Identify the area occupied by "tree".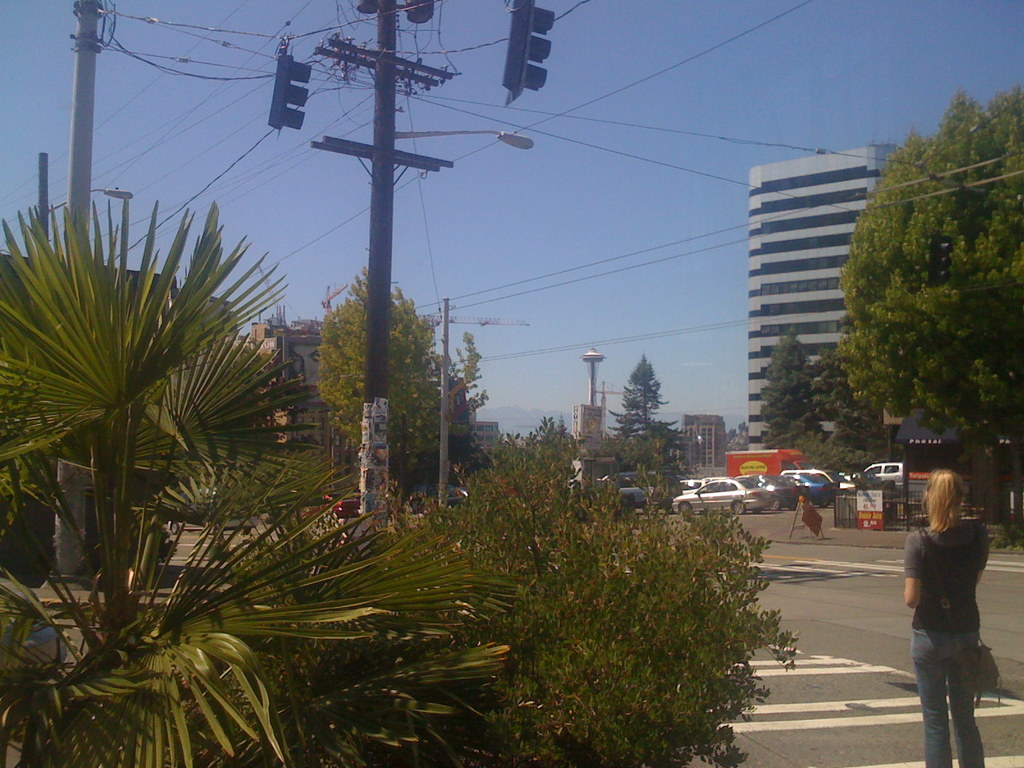
Area: BBox(0, 195, 521, 767).
